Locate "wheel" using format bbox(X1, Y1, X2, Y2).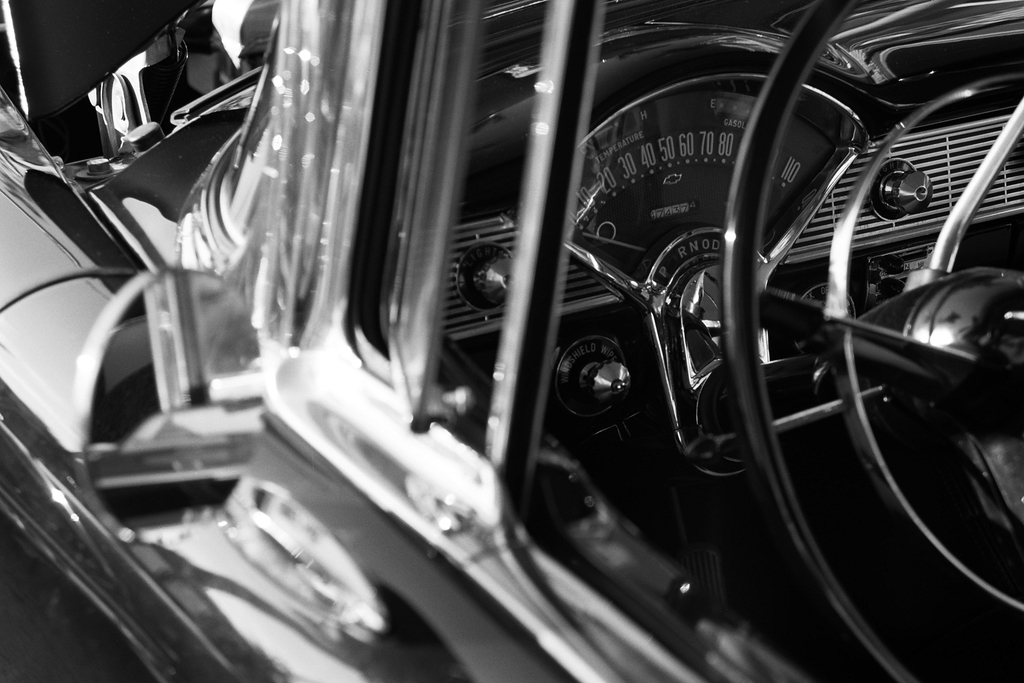
bbox(719, 0, 1022, 682).
